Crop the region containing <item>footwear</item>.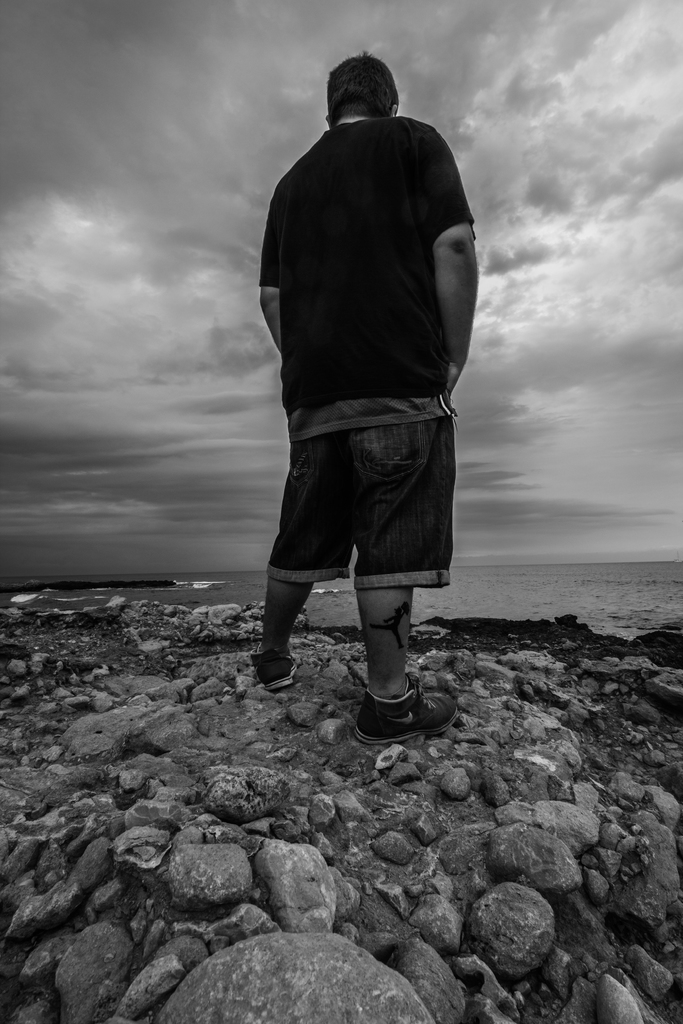
Crop region: box(253, 652, 295, 687).
